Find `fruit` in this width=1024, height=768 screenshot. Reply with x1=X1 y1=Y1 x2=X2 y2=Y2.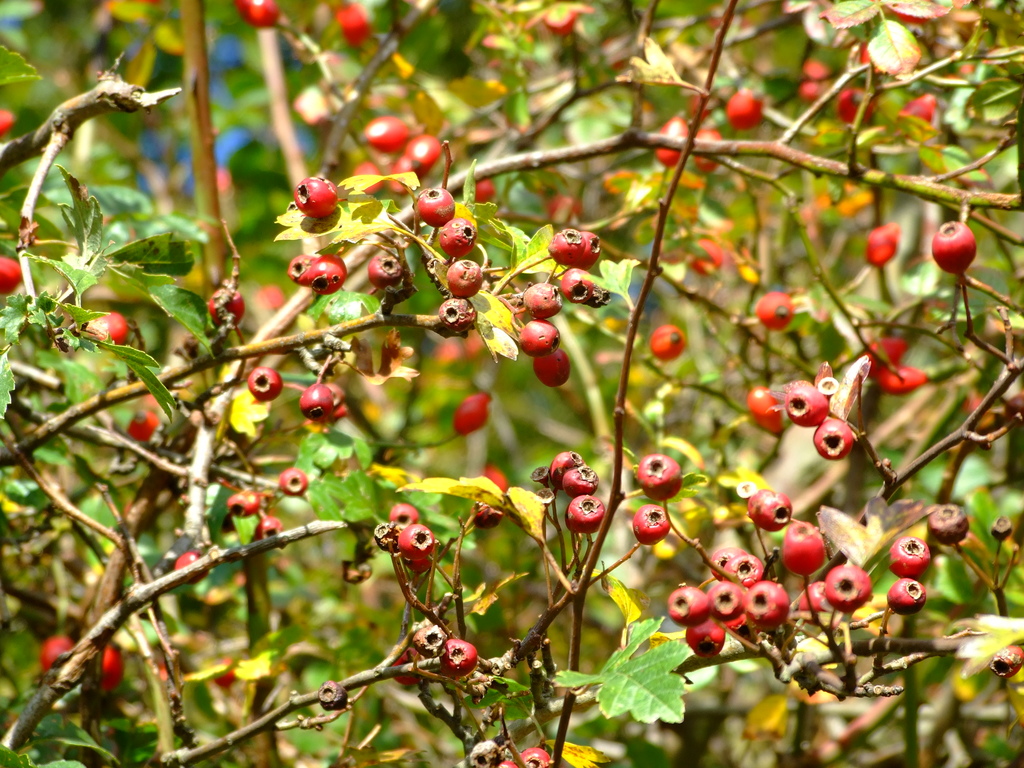
x1=127 y1=412 x2=157 y2=446.
